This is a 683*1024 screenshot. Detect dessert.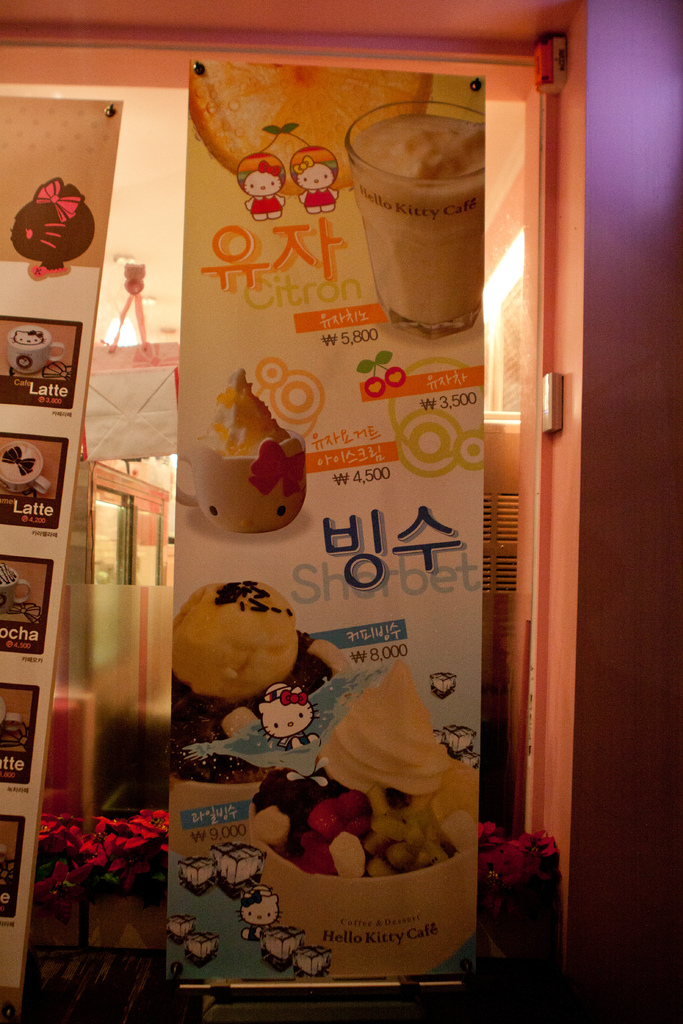
[left=170, top=579, right=345, bottom=778].
